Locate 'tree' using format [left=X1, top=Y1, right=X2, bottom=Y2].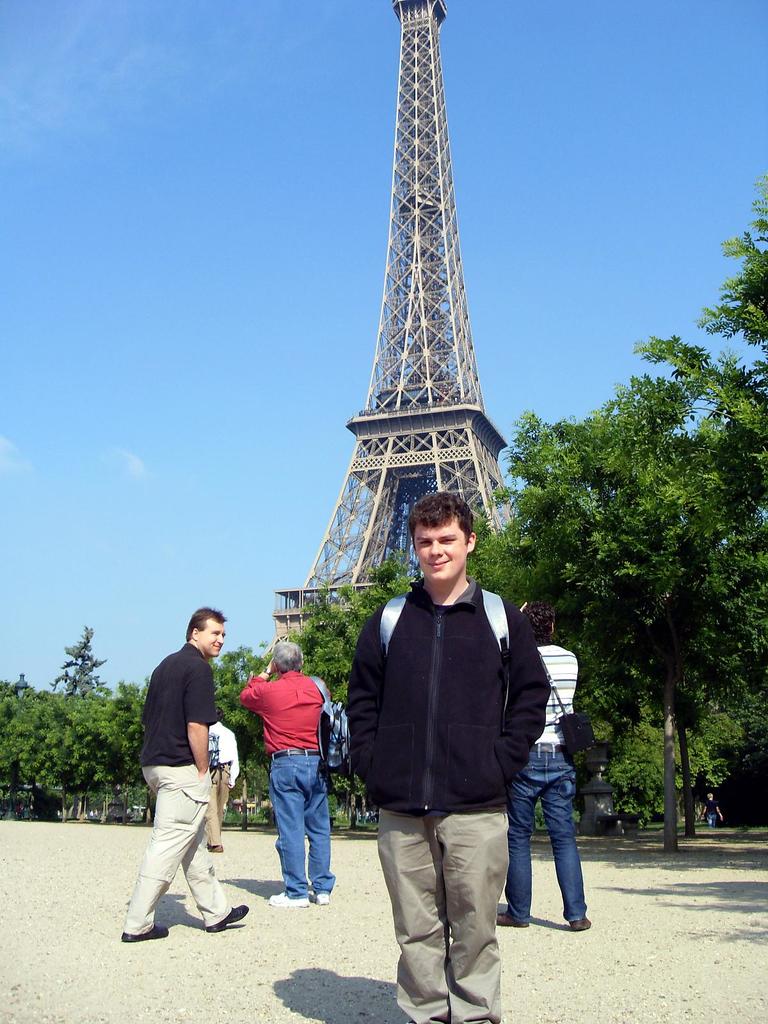
[left=317, top=566, right=436, bottom=807].
